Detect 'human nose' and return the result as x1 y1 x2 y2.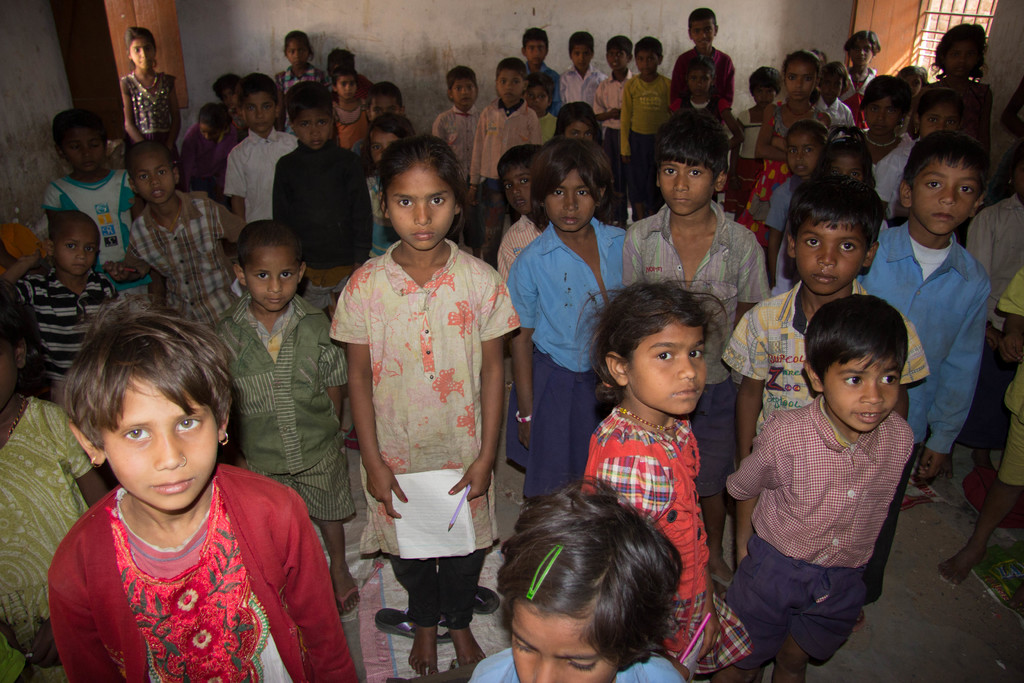
153 436 186 469.
